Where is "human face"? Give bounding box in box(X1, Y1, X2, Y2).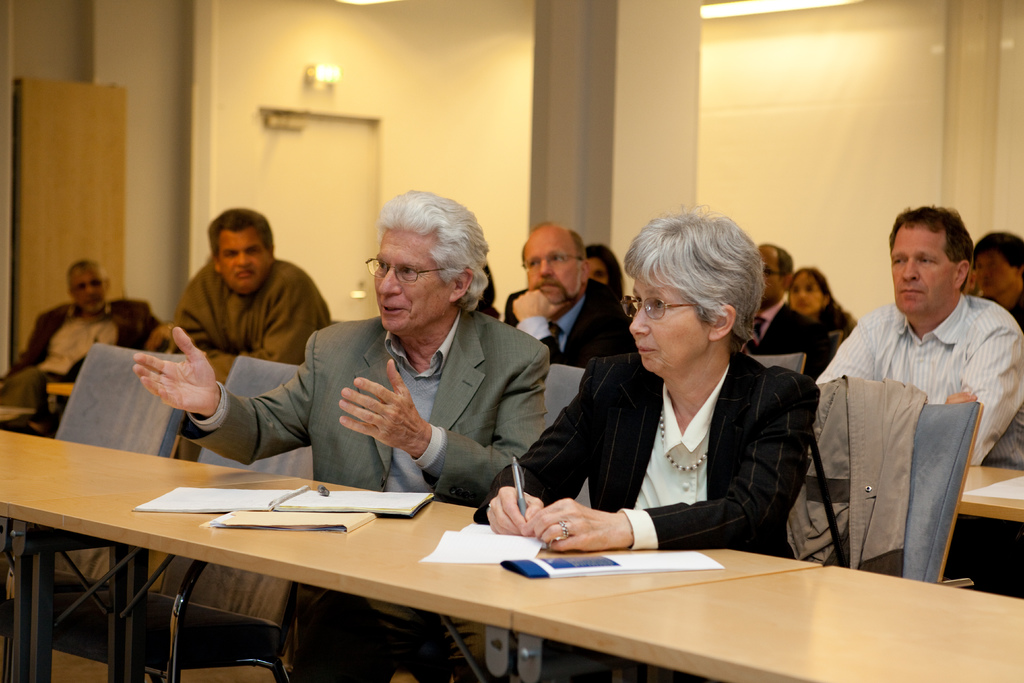
box(70, 267, 106, 319).
